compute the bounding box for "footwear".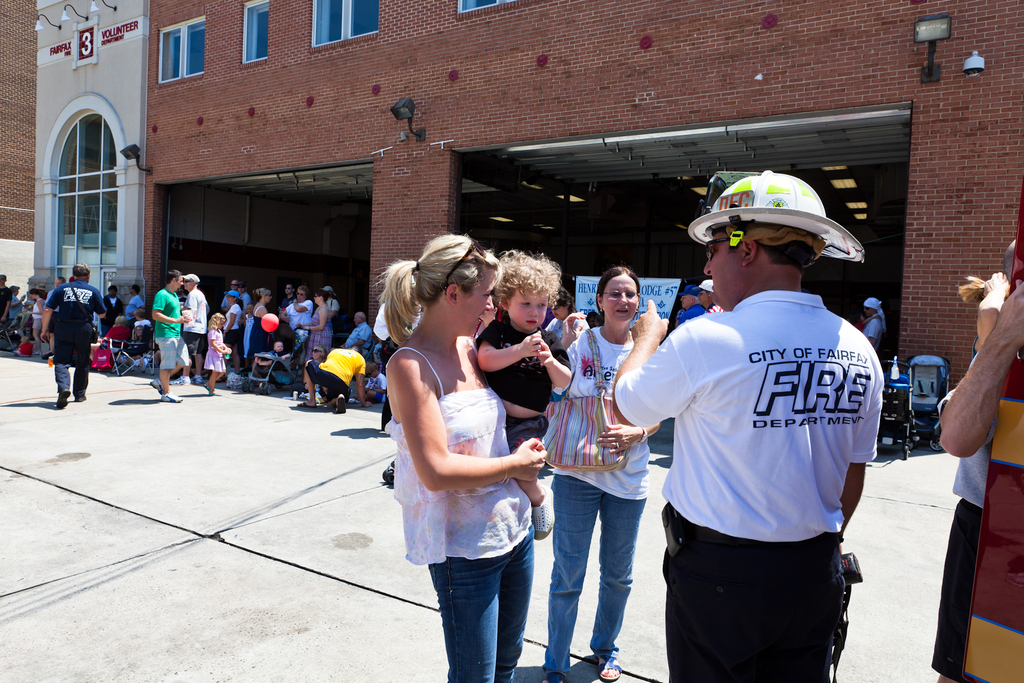
select_region(203, 384, 215, 393).
